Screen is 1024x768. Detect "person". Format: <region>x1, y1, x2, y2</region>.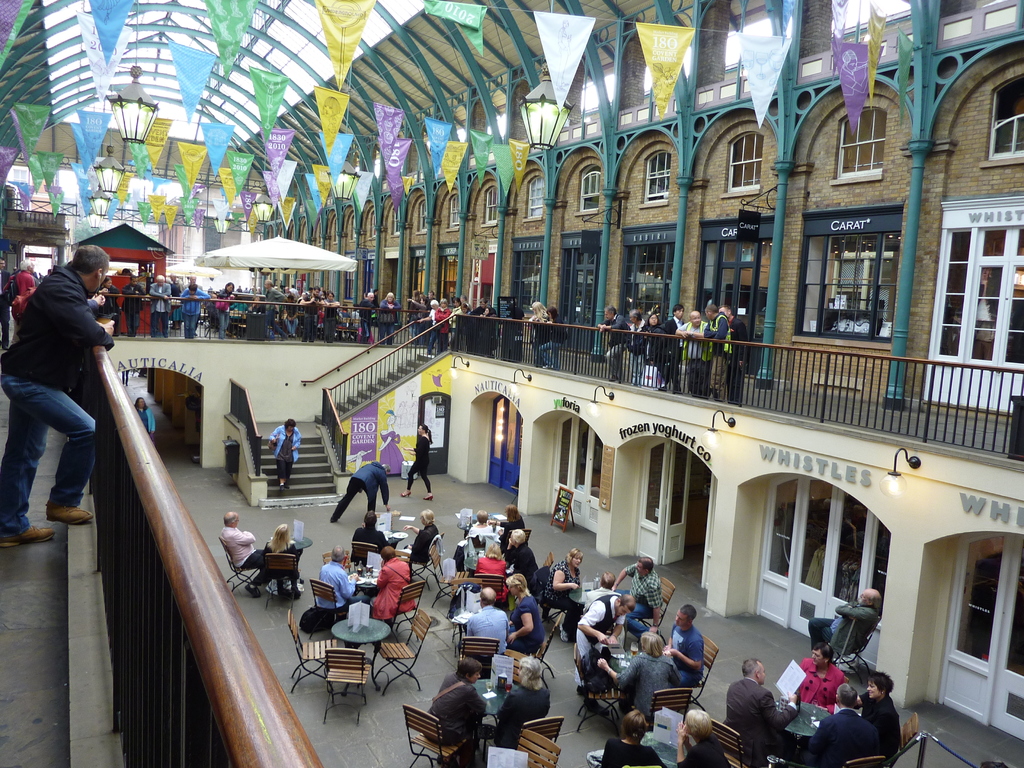
<region>500, 500, 525, 541</region>.
